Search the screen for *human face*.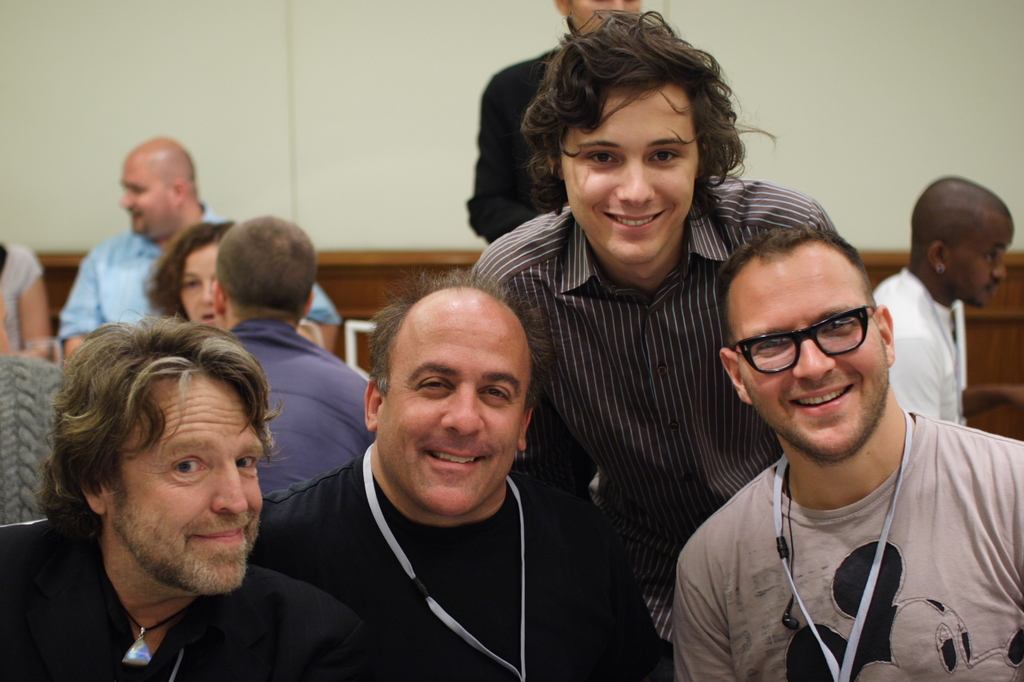
Found at <bbox>117, 162, 178, 245</bbox>.
